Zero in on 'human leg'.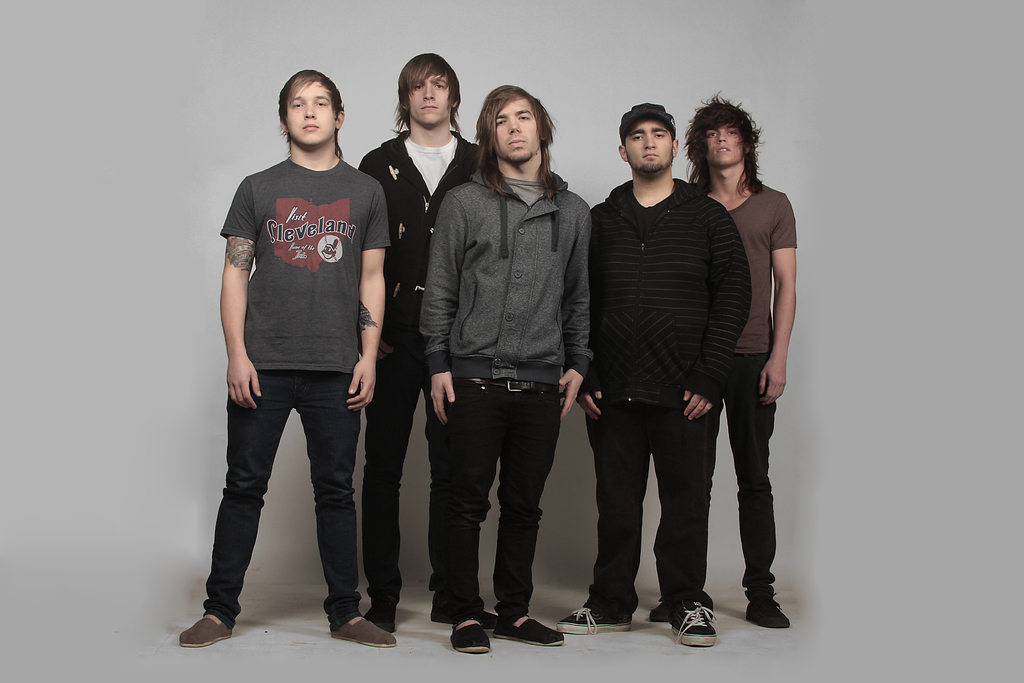
Zeroed in: select_region(495, 404, 566, 645).
